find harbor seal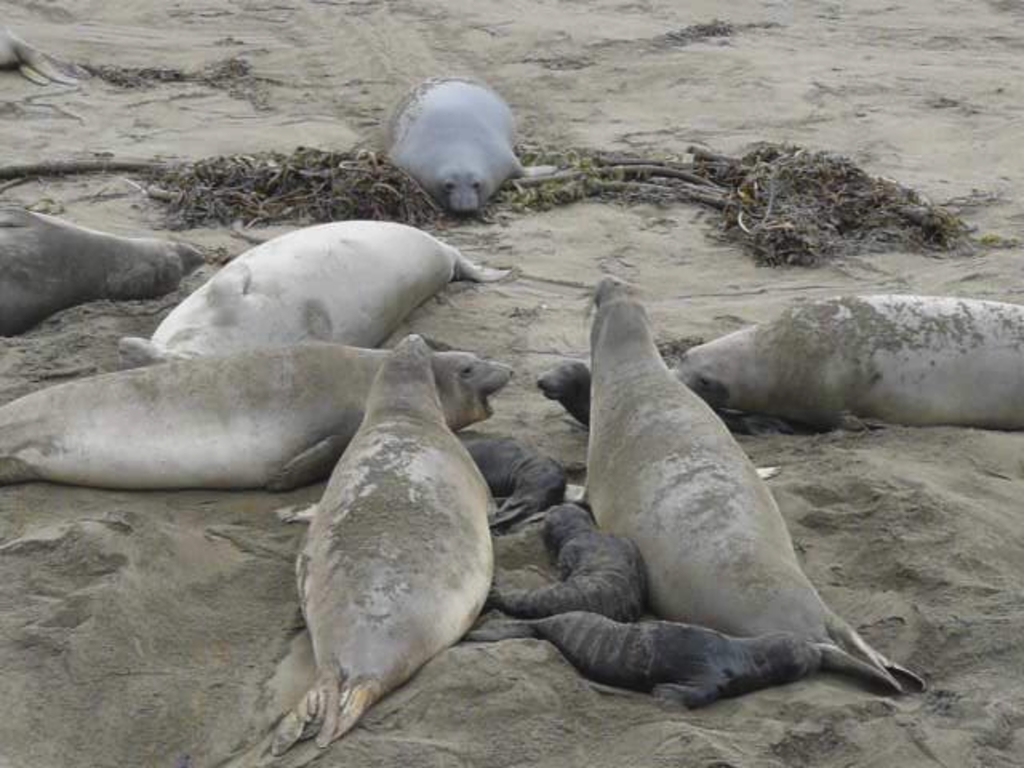
pyautogui.locateOnScreen(278, 331, 494, 763)
